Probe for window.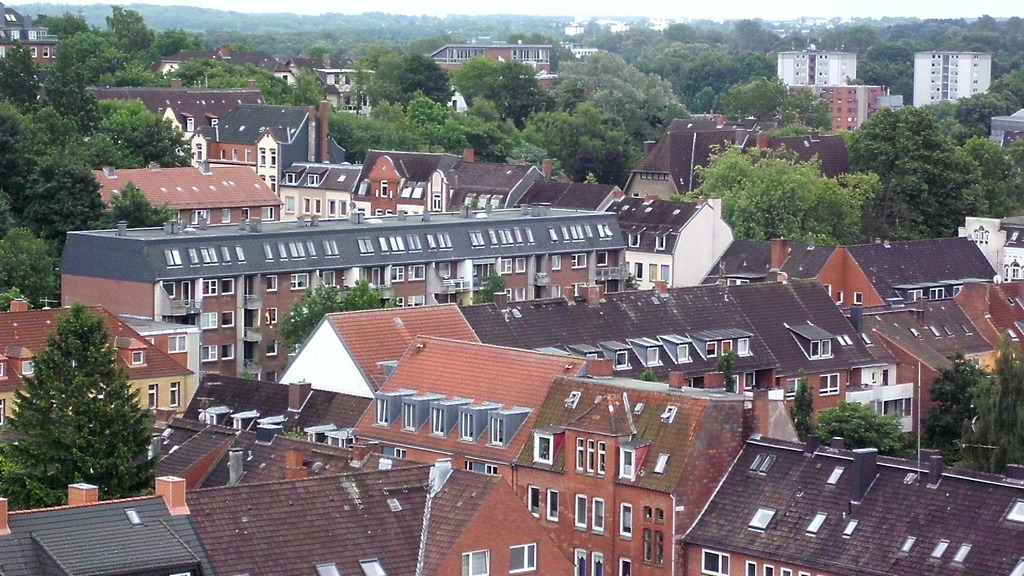
Probe result: box=[707, 340, 714, 358].
